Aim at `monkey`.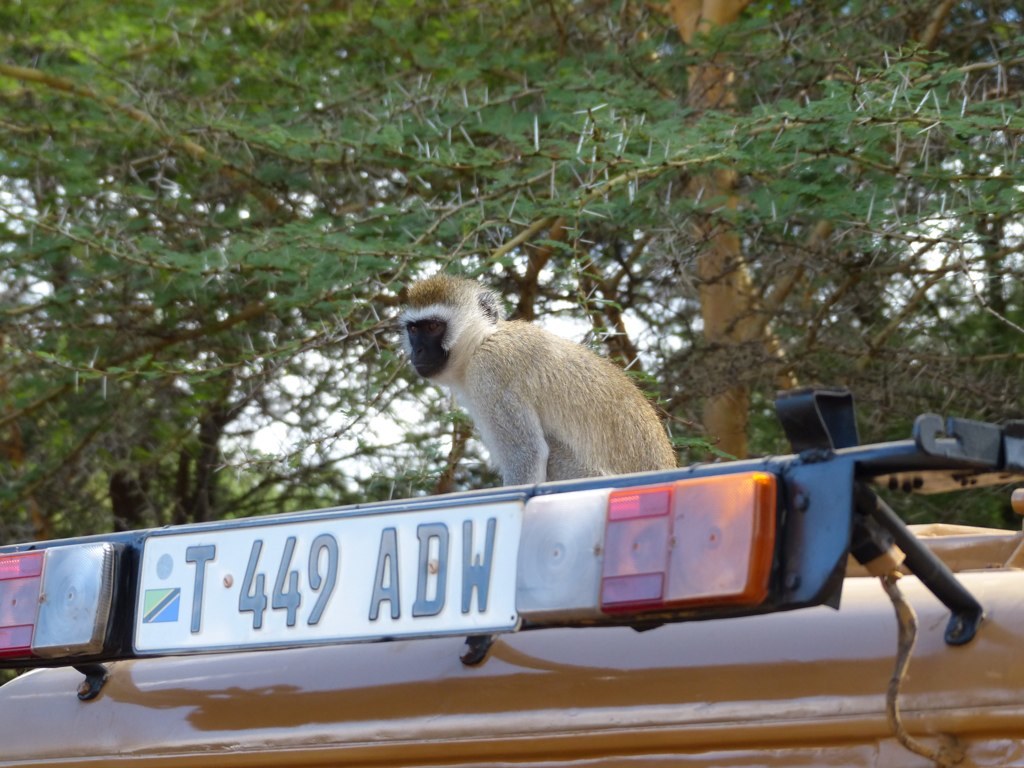
Aimed at box(375, 270, 685, 515).
